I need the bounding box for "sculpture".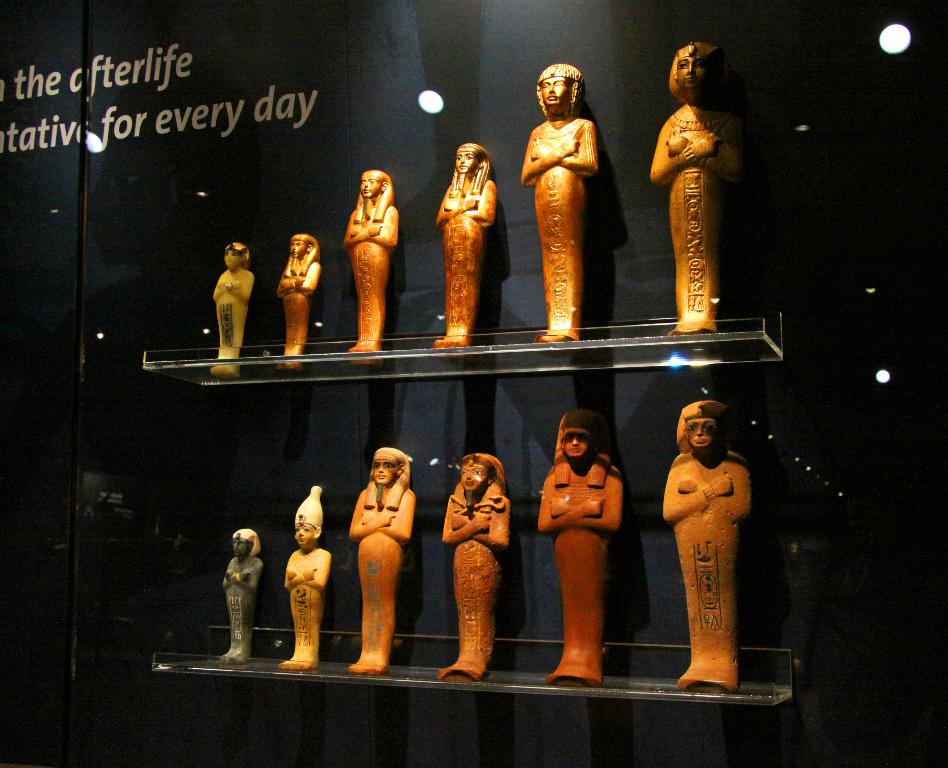
Here it is: [434, 153, 493, 356].
